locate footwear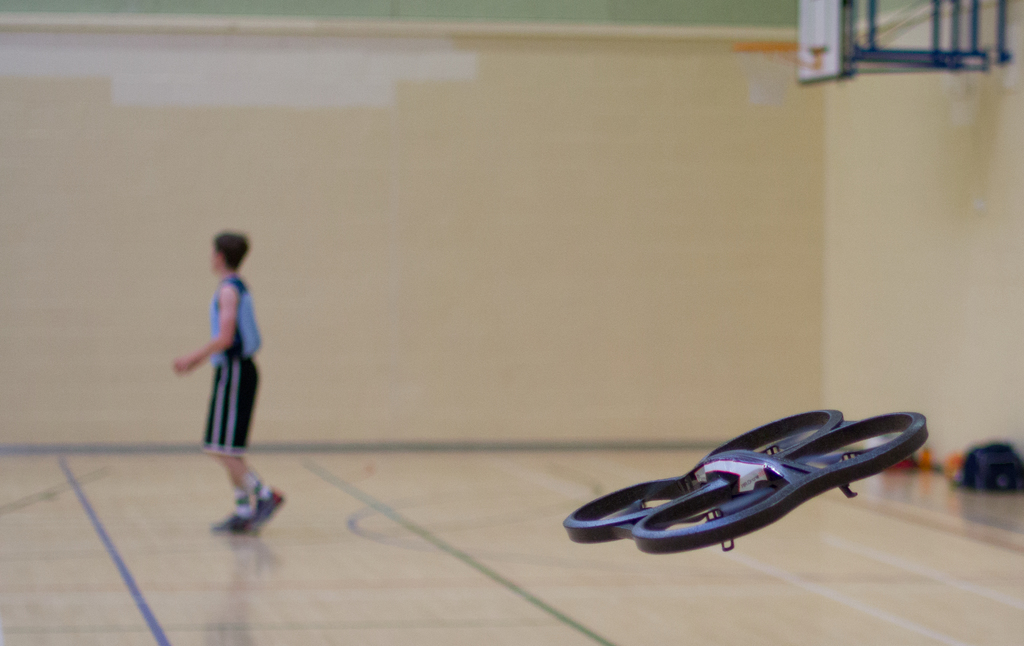
(217, 486, 256, 535)
